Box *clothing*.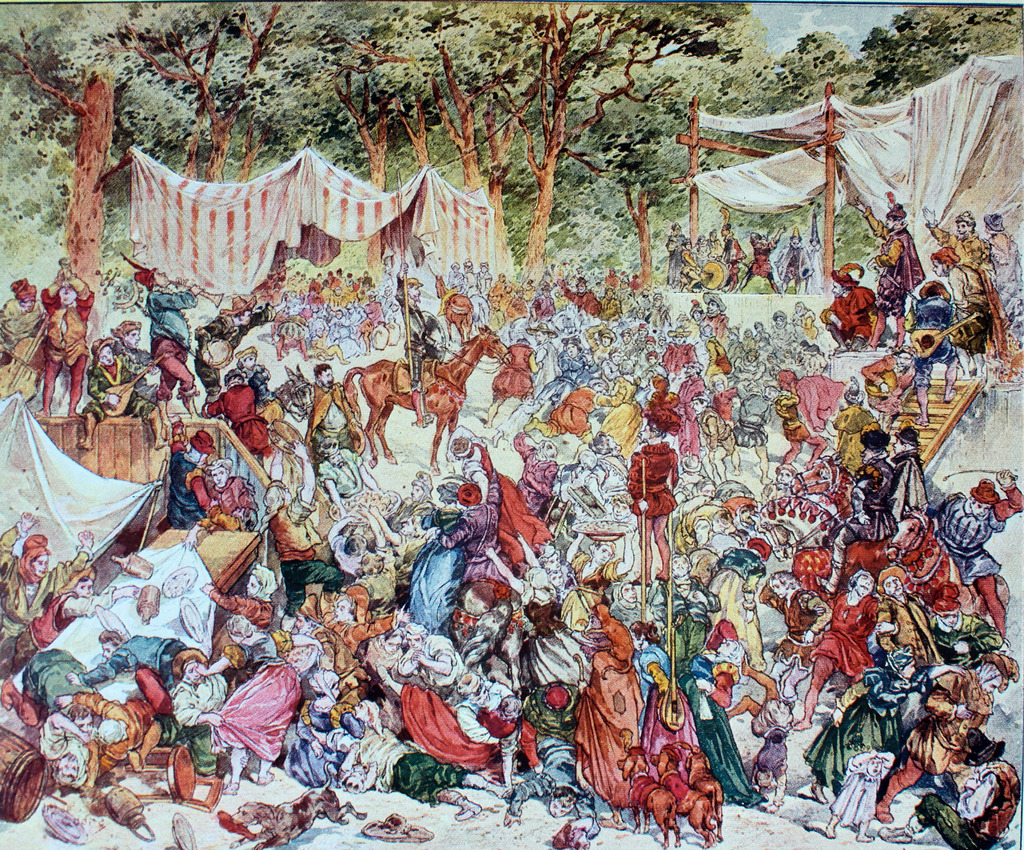
752, 581, 824, 669.
